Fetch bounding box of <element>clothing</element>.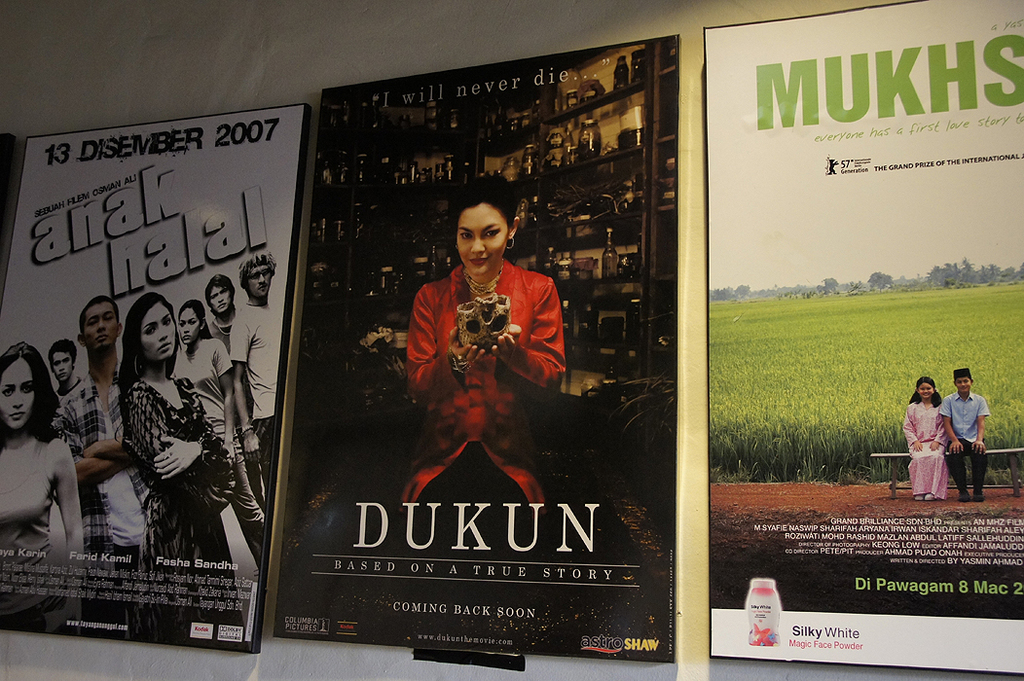
Bbox: detection(944, 388, 994, 497).
